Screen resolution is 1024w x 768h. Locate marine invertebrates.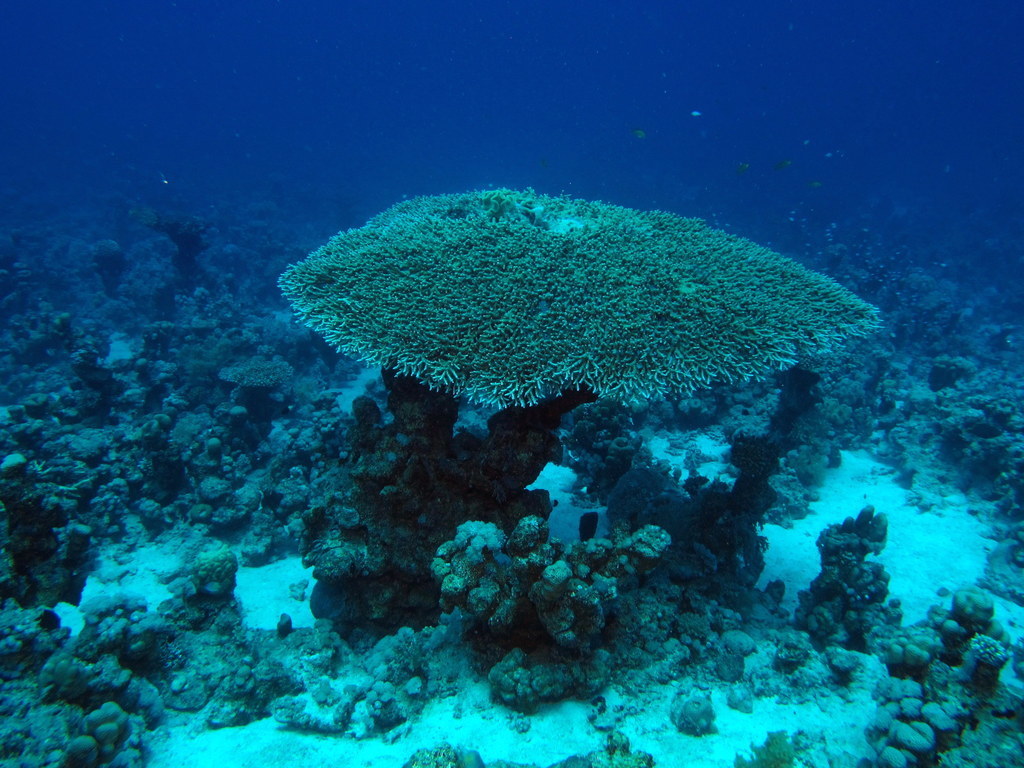
box(71, 319, 120, 385).
